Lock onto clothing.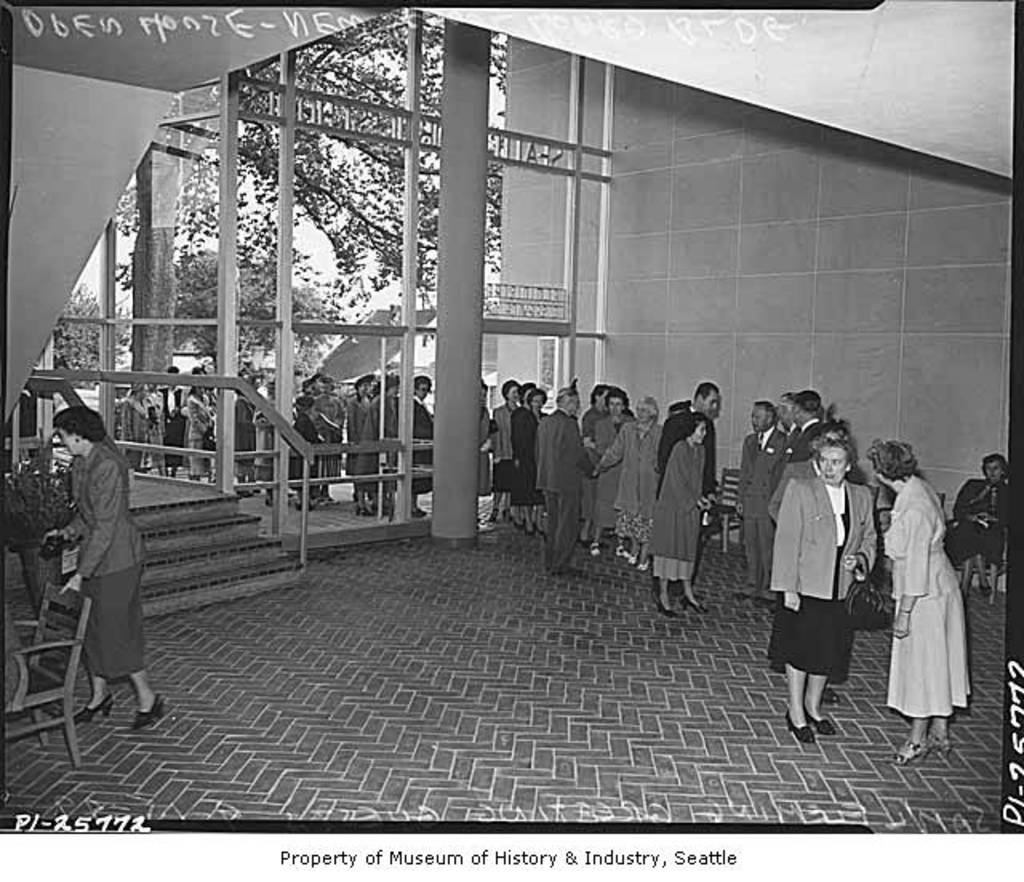
Locked: [left=64, top=427, right=147, bottom=687].
